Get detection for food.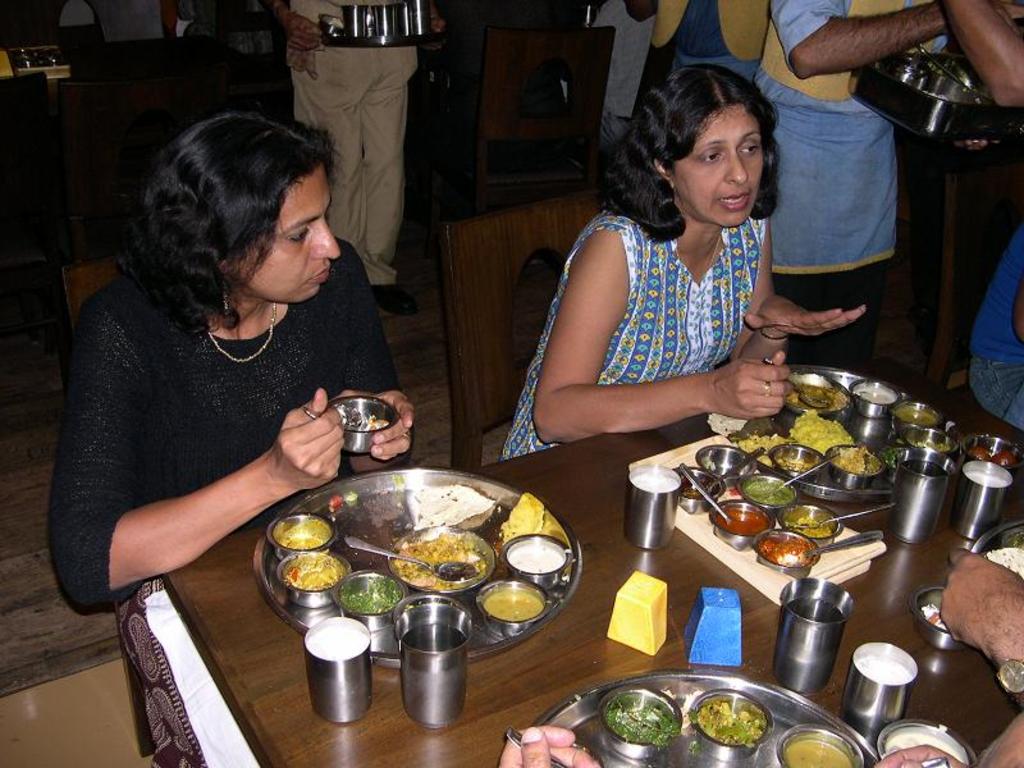
Detection: 605:705:680:750.
